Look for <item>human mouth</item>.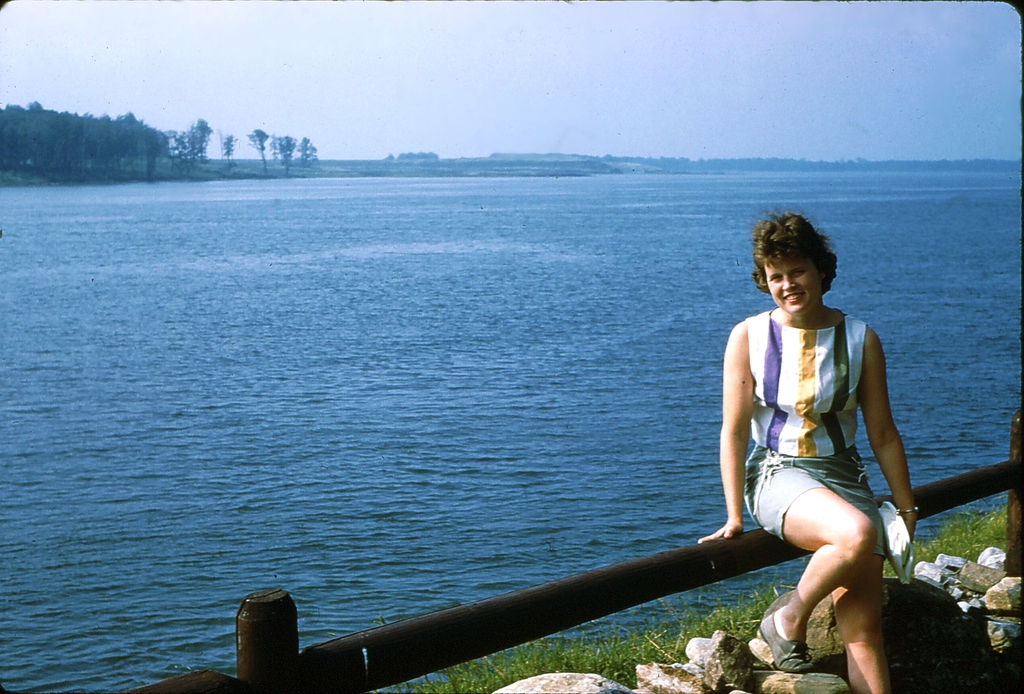
Found: box=[781, 290, 803, 300].
